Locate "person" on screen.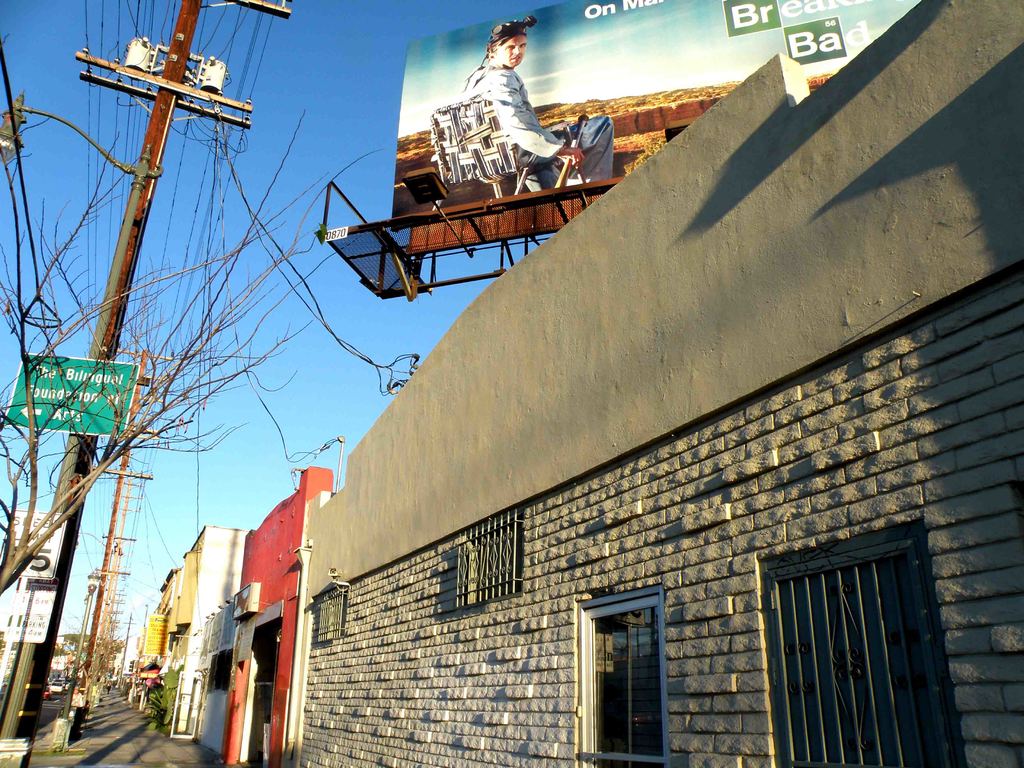
On screen at bbox(460, 19, 623, 181).
